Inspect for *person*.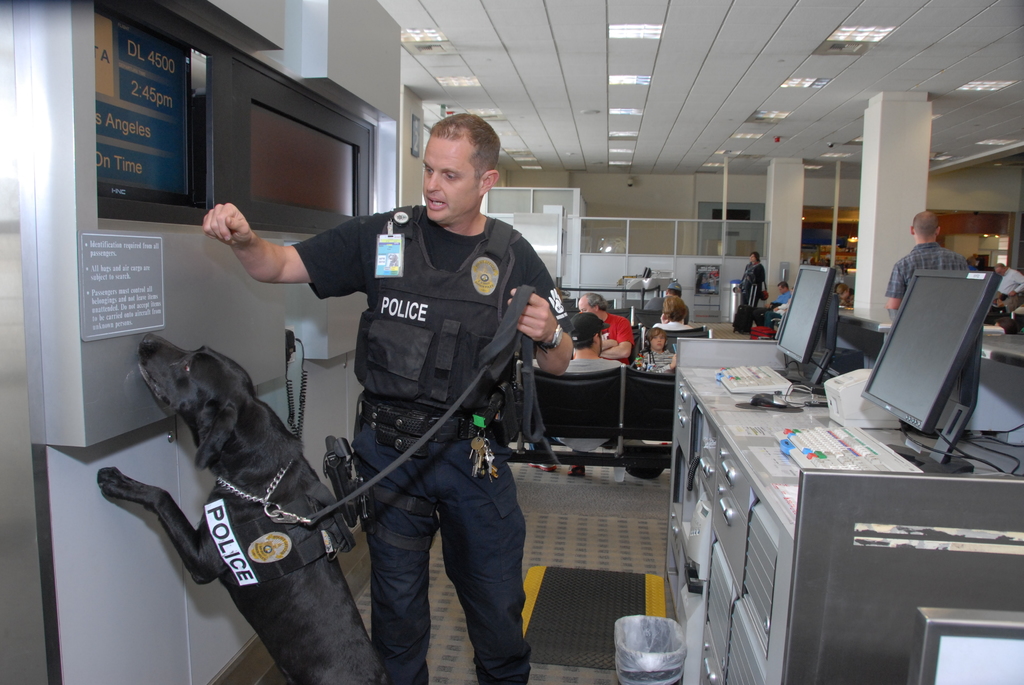
Inspection: BBox(885, 212, 969, 310).
